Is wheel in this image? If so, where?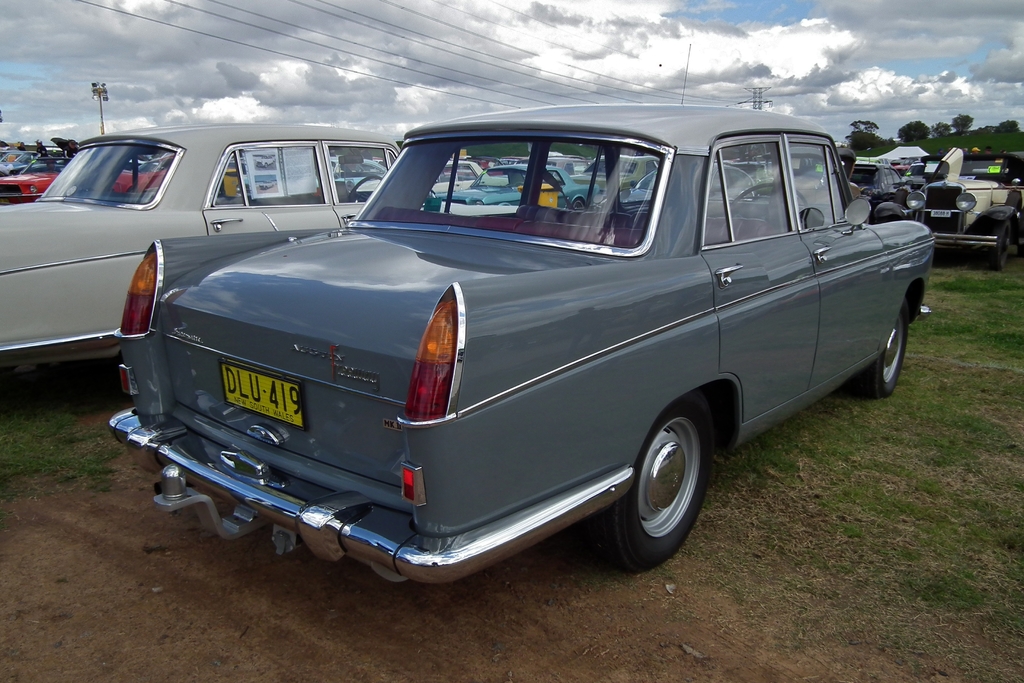
Yes, at (573,201,584,206).
